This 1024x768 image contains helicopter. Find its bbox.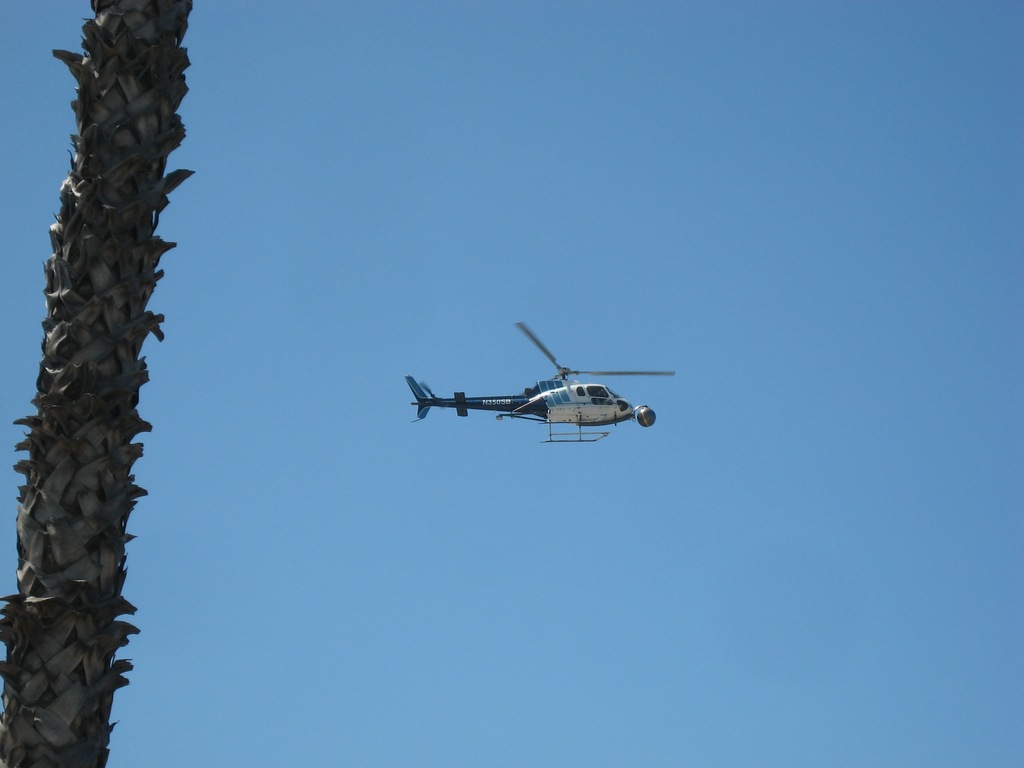
bbox(392, 321, 678, 451).
